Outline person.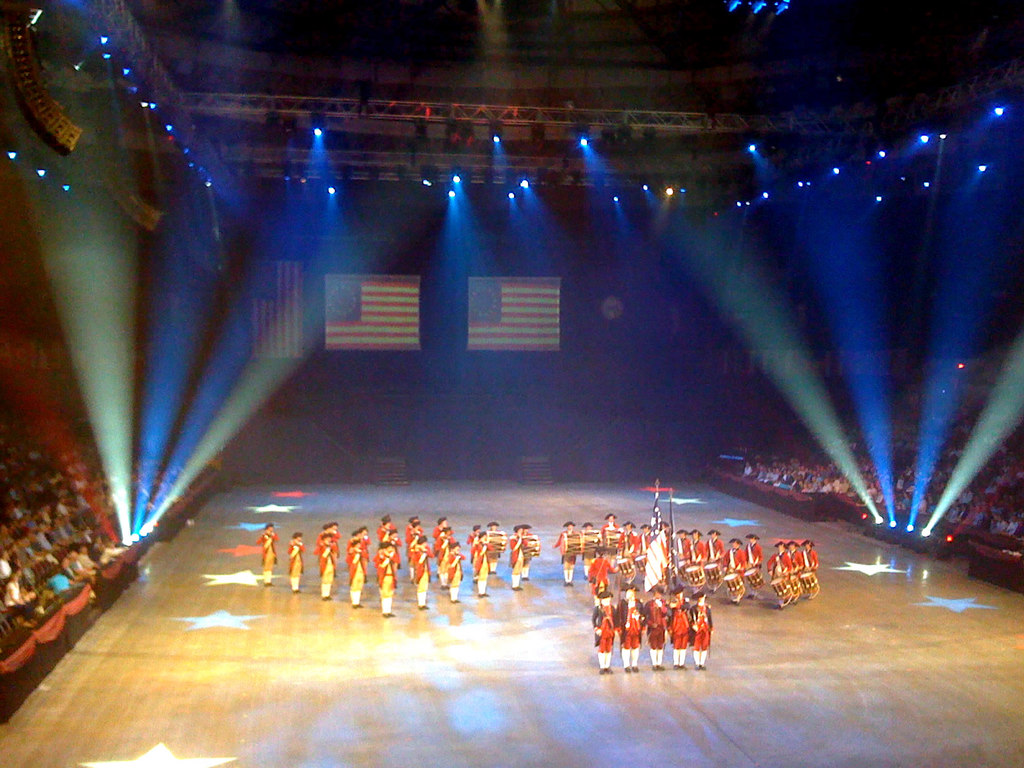
Outline: rect(592, 584, 625, 676).
